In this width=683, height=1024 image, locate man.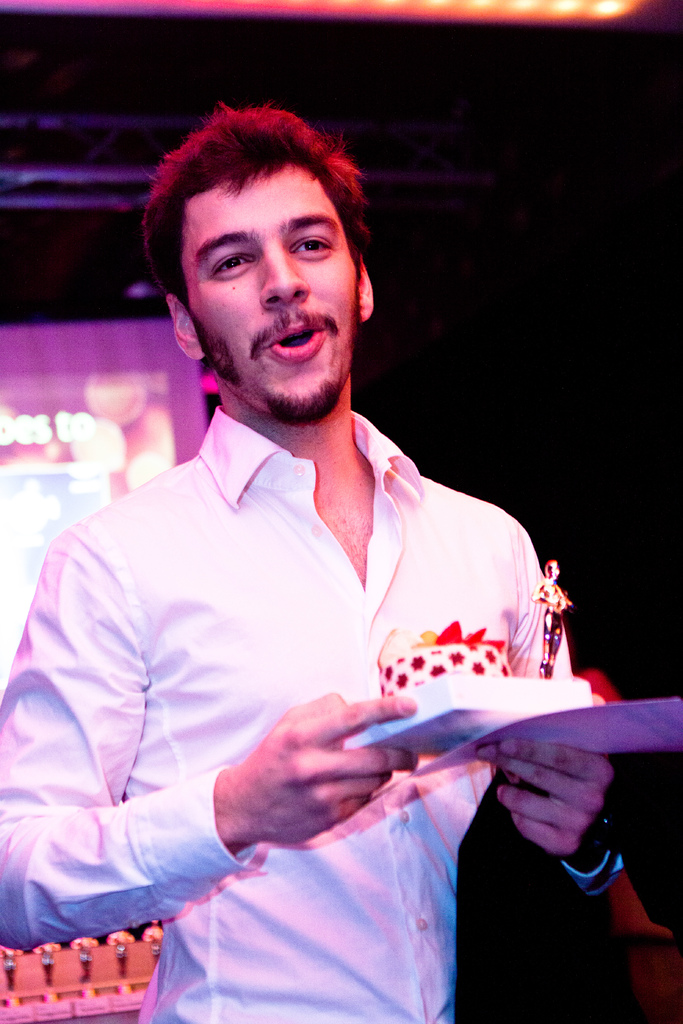
Bounding box: (left=28, top=104, right=596, bottom=1023).
